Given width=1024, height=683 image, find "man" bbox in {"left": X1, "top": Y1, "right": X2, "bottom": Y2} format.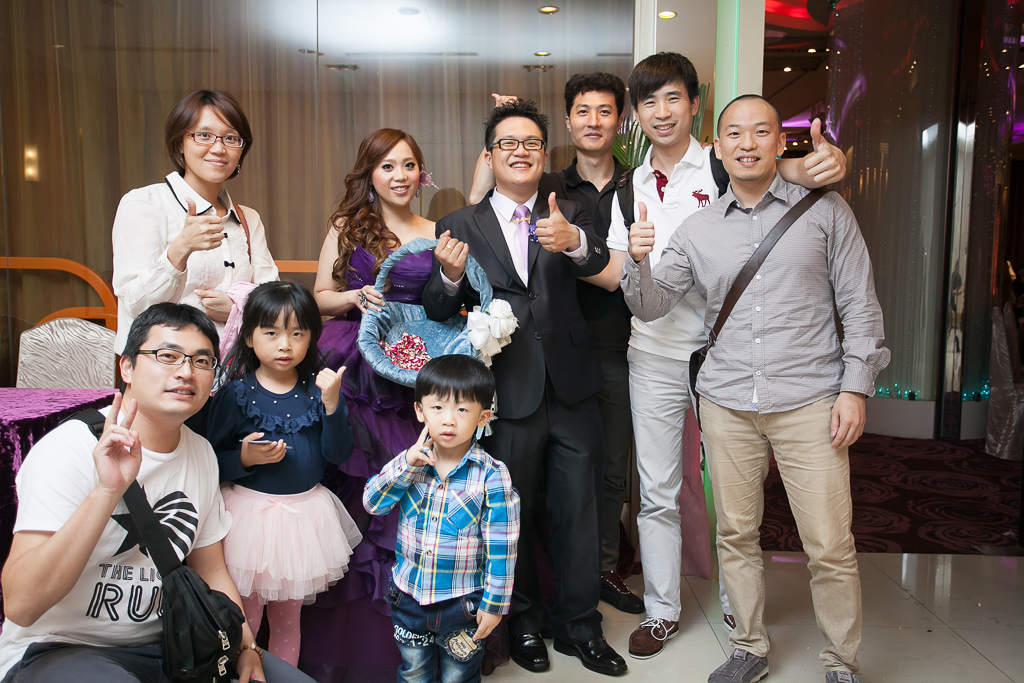
{"left": 431, "top": 98, "right": 626, "bottom": 674}.
